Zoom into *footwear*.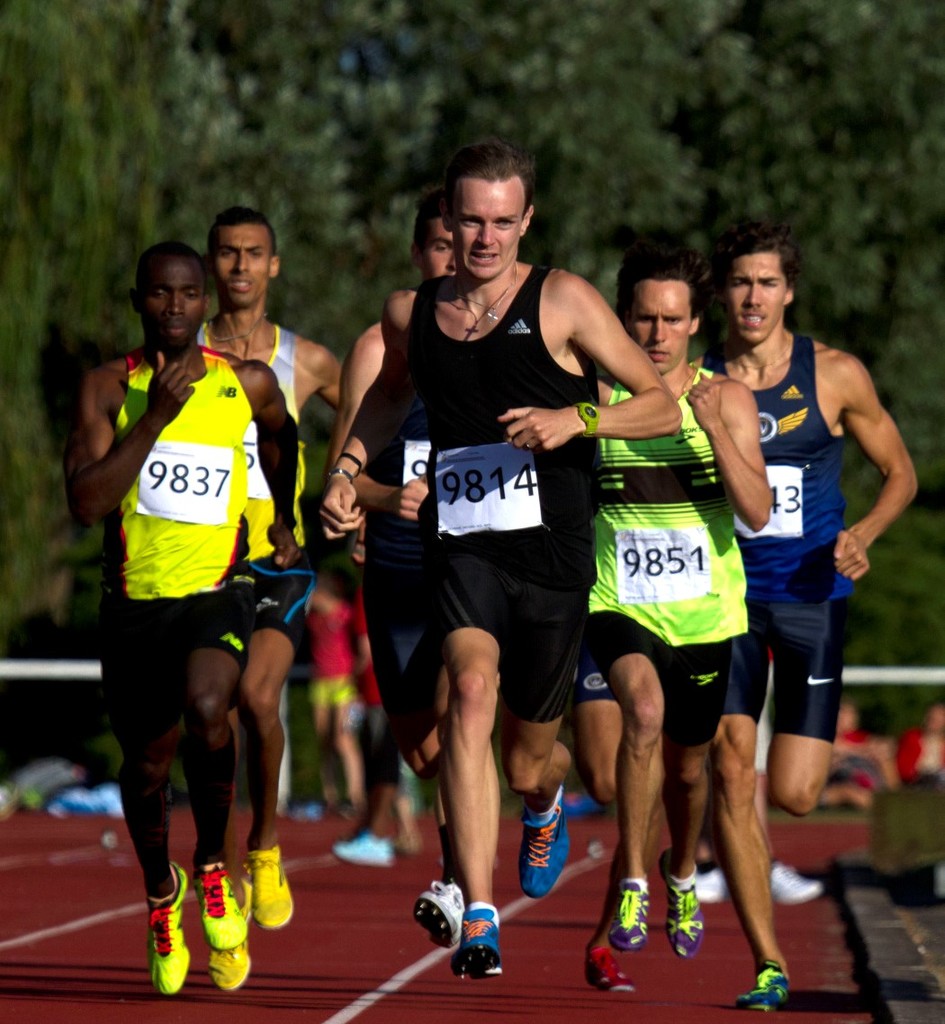
Zoom target: [x1=584, y1=945, x2=635, y2=993].
